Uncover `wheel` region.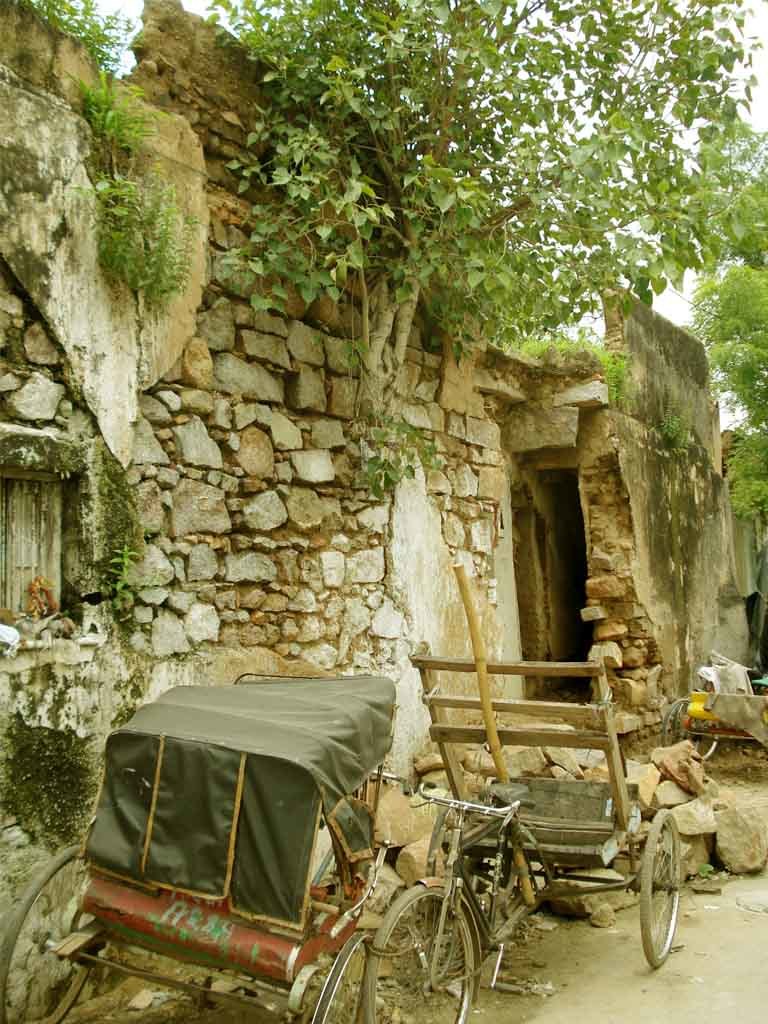
Uncovered: {"left": 685, "top": 719, "right": 719, "bottom": 760}.
